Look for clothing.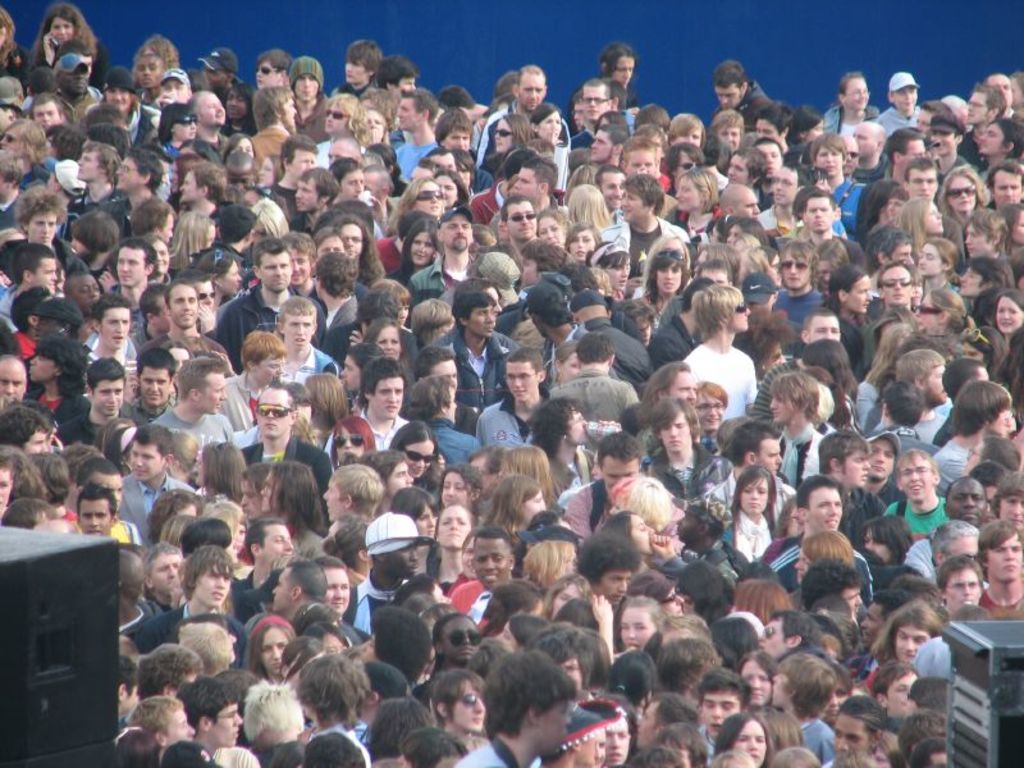
Found: <box>677,536,763,580</box>.
